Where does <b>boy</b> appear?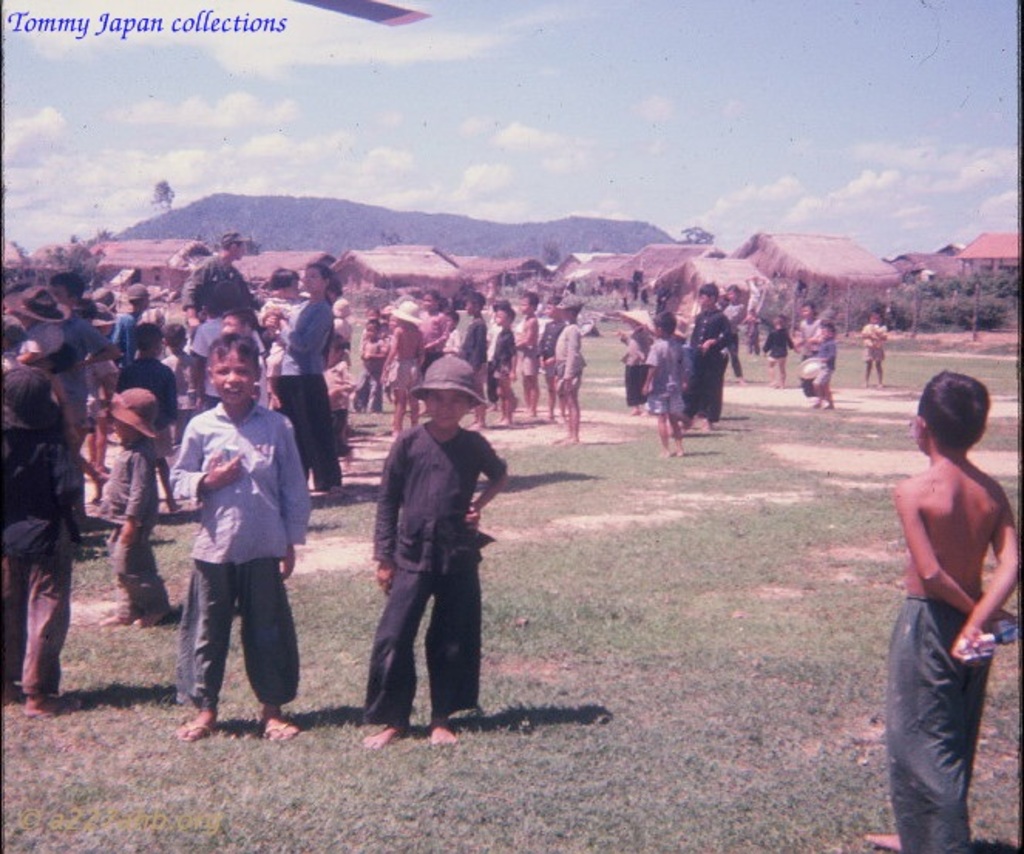
Appears at select_region(797, 313, 839, 400).
